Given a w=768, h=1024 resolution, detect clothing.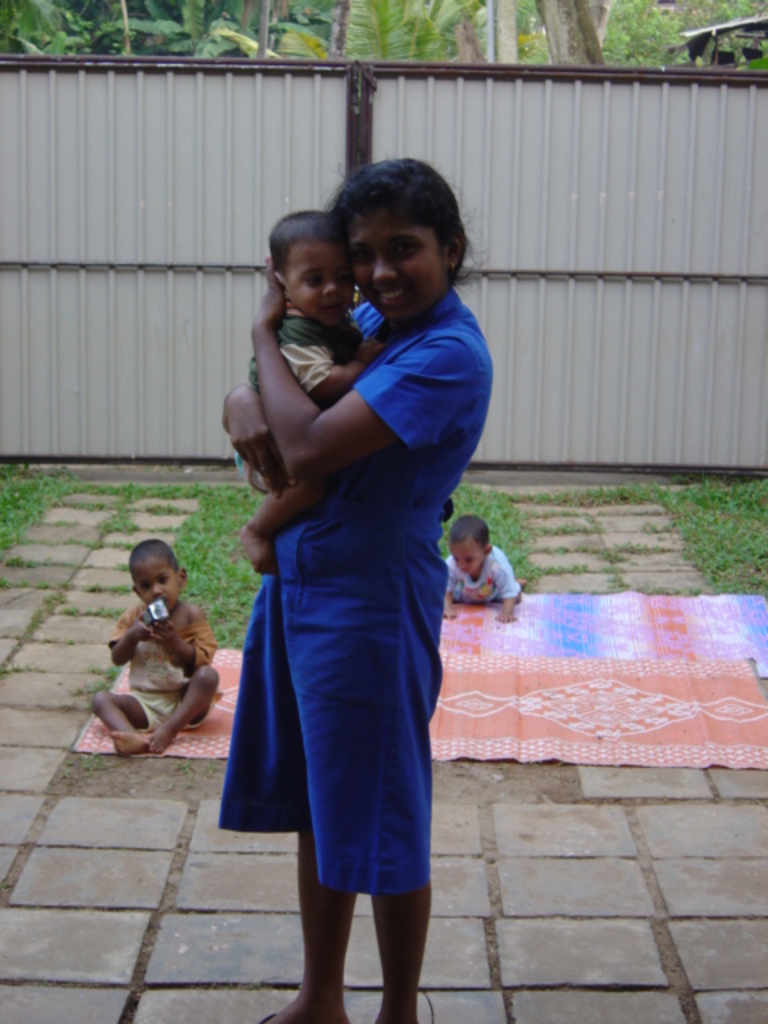
211/286/501/901.
